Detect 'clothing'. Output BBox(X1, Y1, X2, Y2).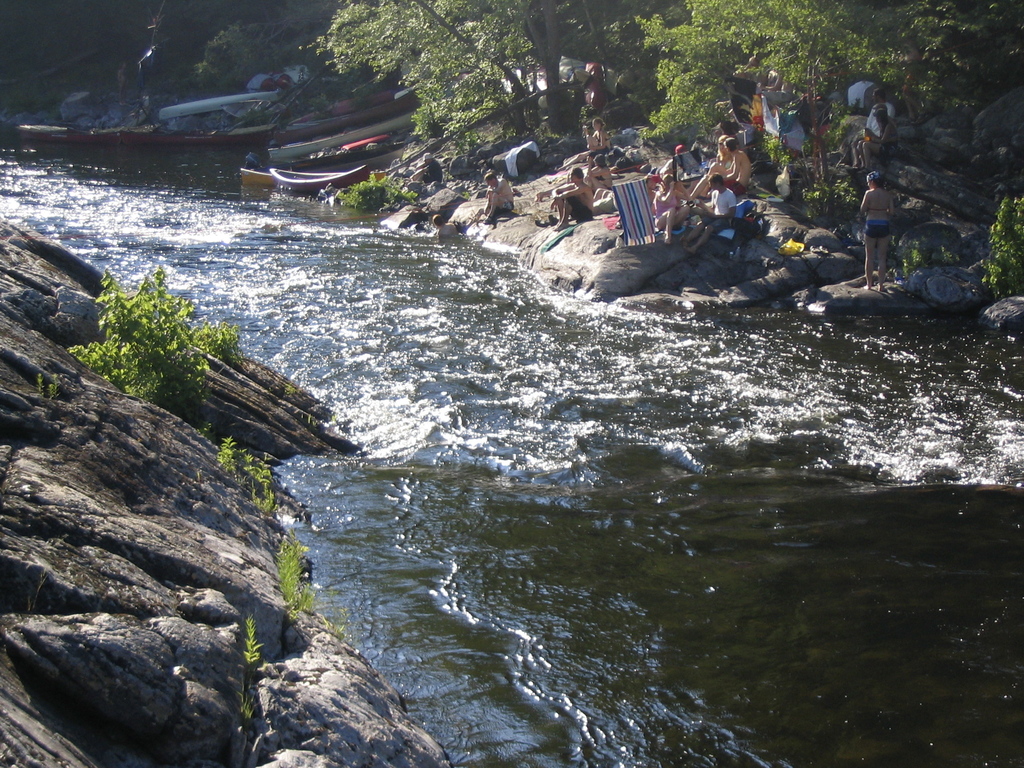
BBox(587, 146, 609, 158).
